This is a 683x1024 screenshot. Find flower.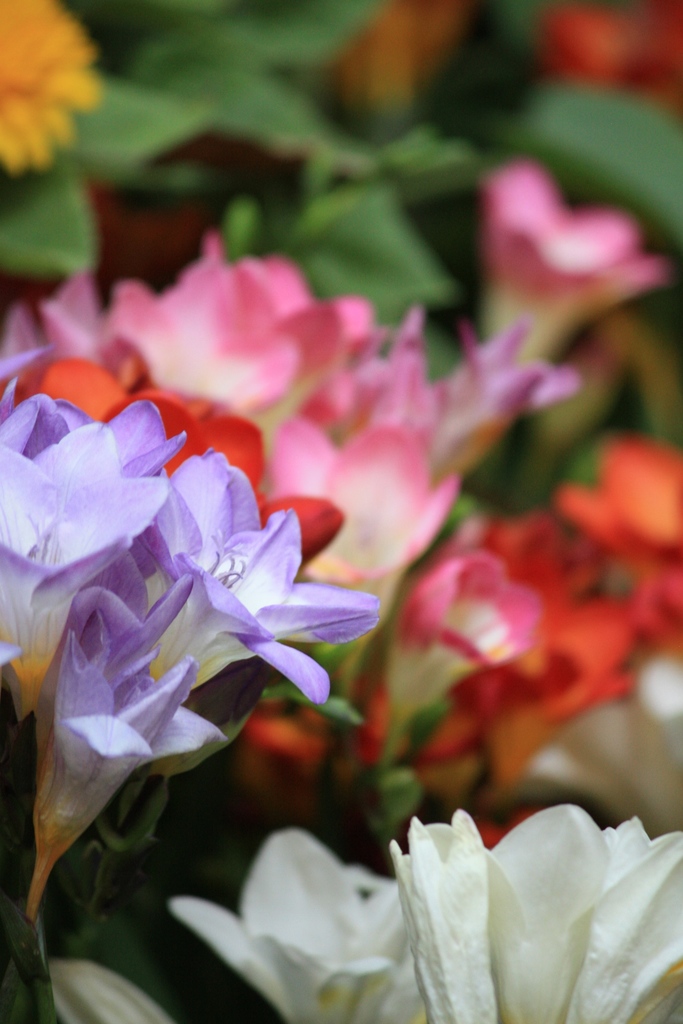
Bounding box: bbox=[441, 428, 682, 798].
